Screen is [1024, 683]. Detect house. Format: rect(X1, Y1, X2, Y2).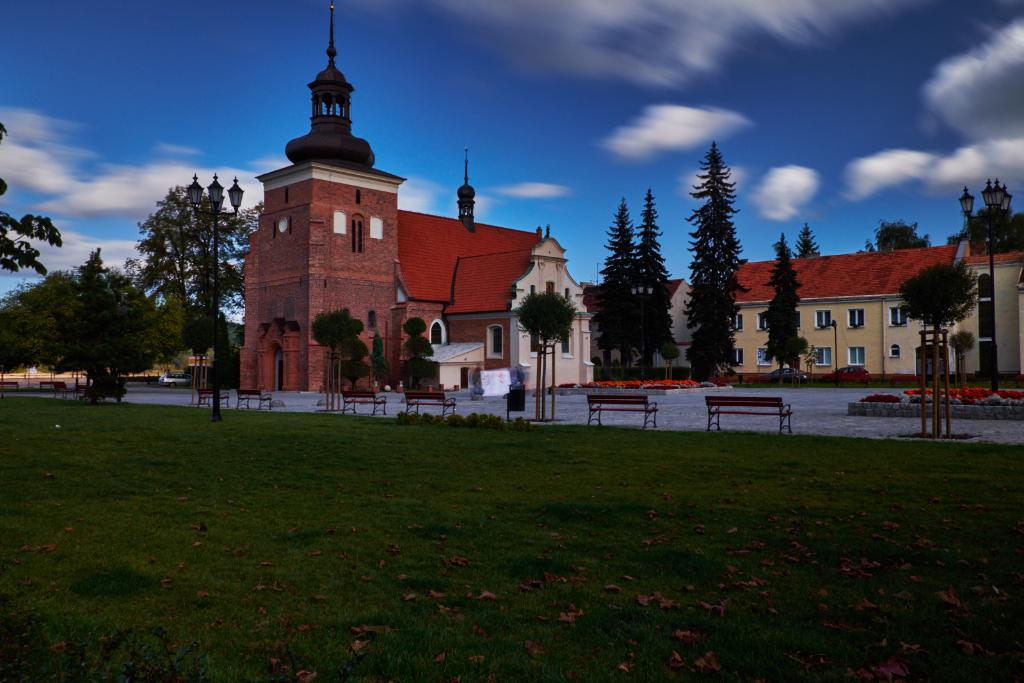
rect(579, 278, 692, 370).
